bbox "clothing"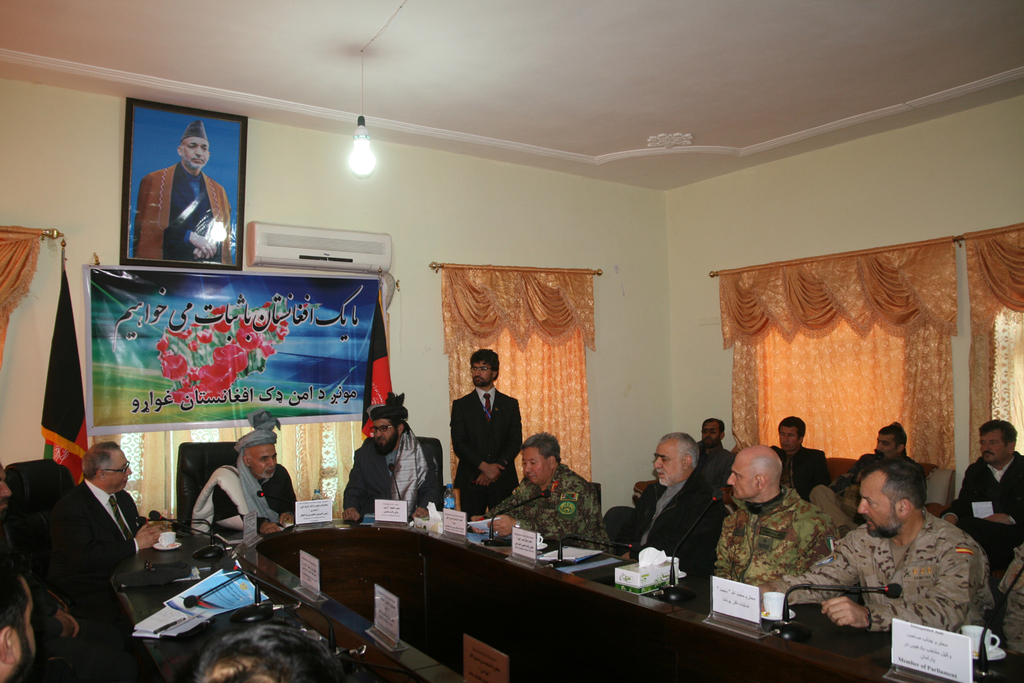
<box>193,411,296,534</box>
